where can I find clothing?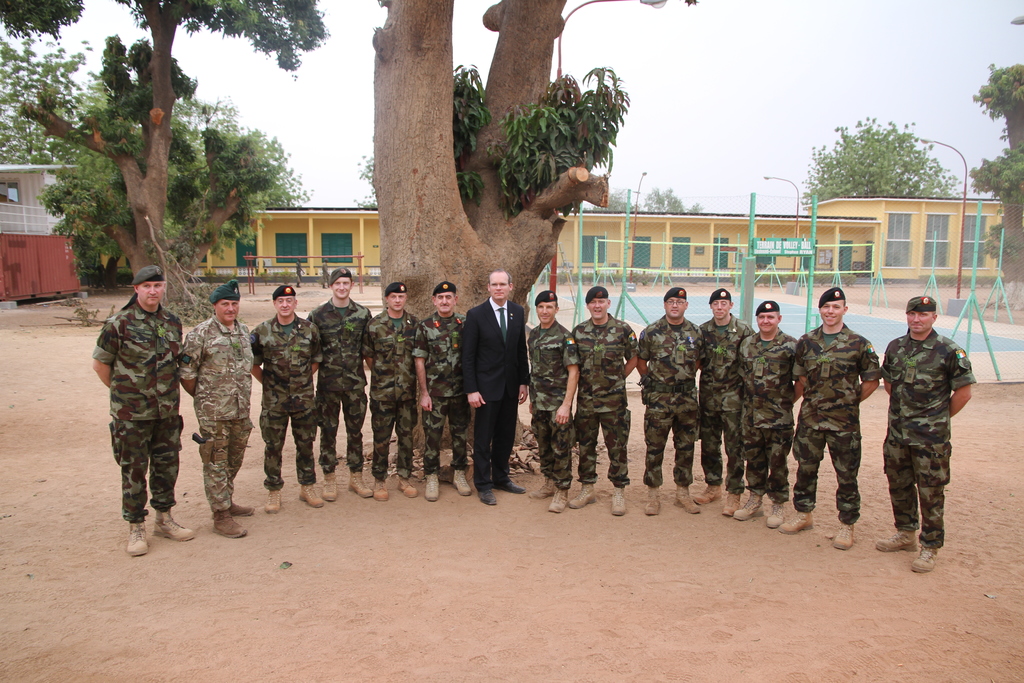
You can find it at Rect(365, 313, 425, 477).
